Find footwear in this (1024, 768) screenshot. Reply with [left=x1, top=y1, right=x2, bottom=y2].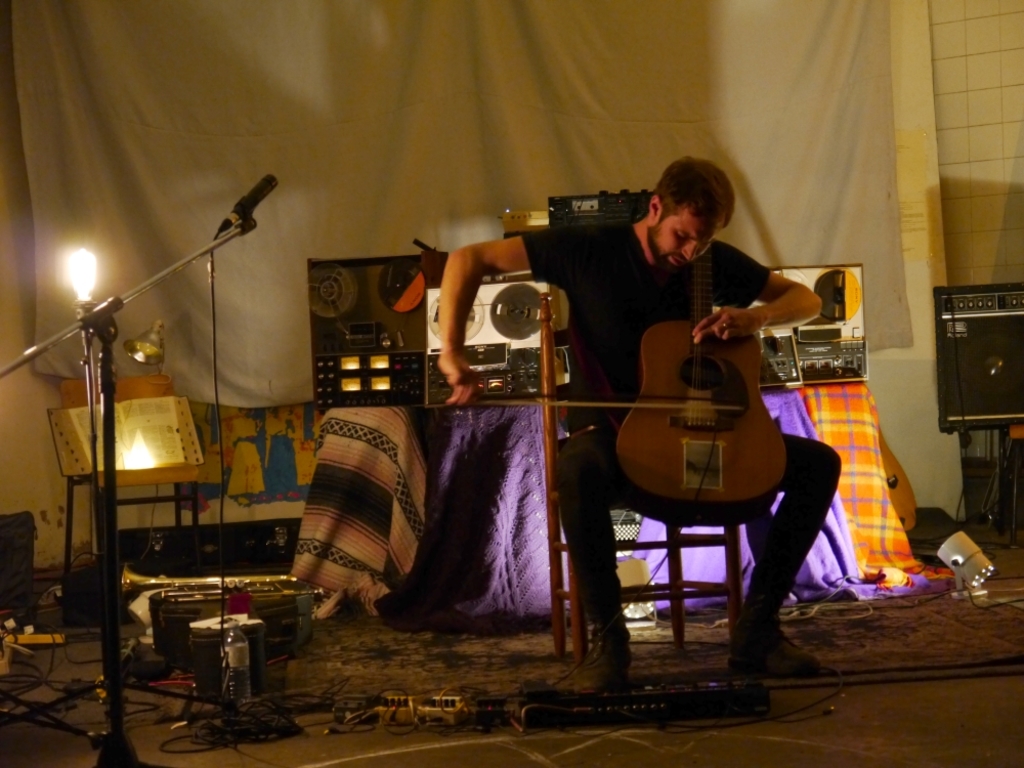
[left=574, top=628, right=633, bottom=698].
